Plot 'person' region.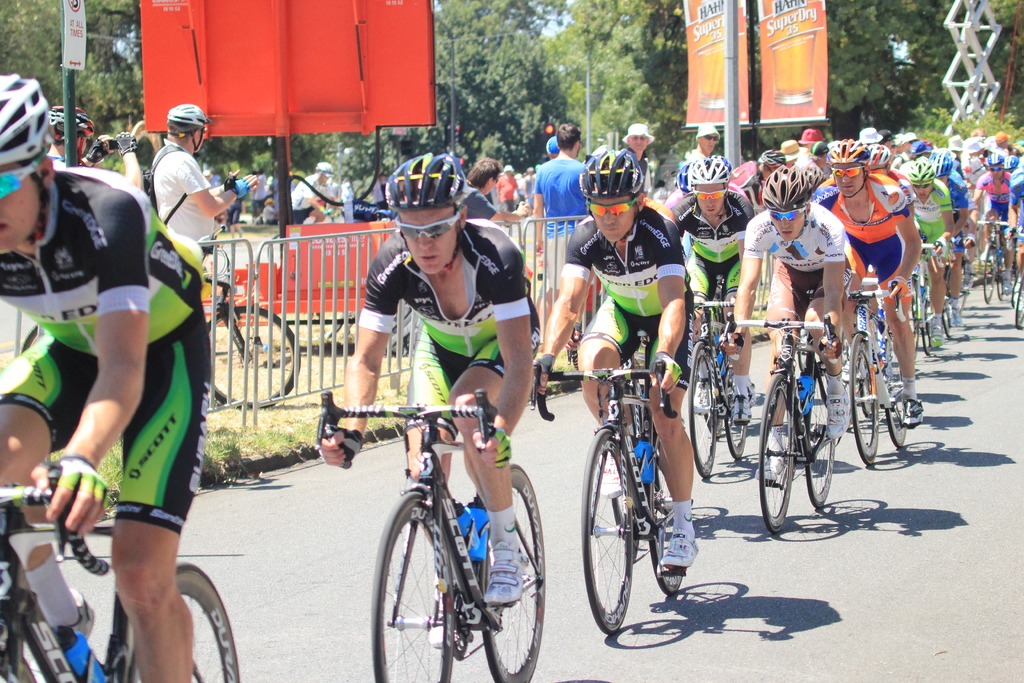
Plotted at 323:156:536:650.
